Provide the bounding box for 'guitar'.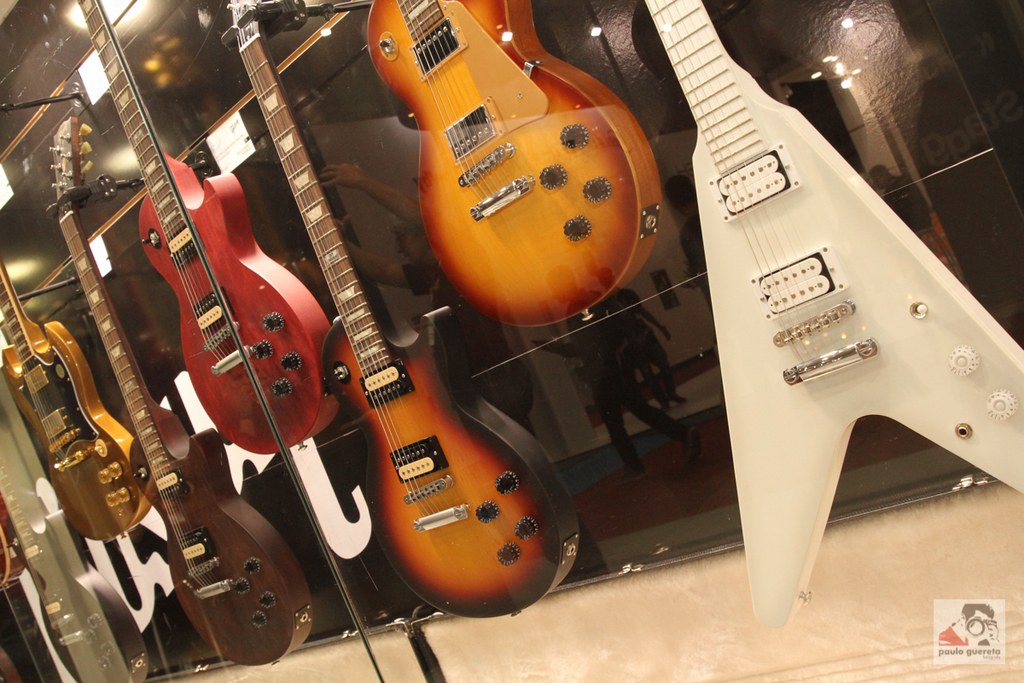
BBox(0, 248, 164, 541).
